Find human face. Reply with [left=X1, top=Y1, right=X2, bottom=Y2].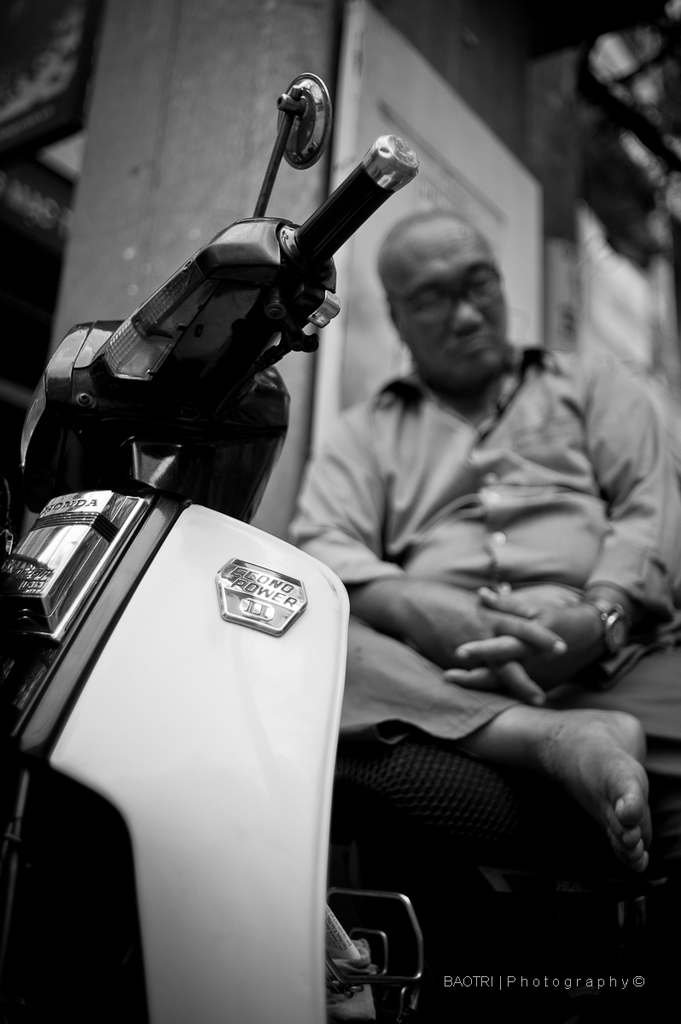
[left=389, top=224, right=507, bottom=383].
